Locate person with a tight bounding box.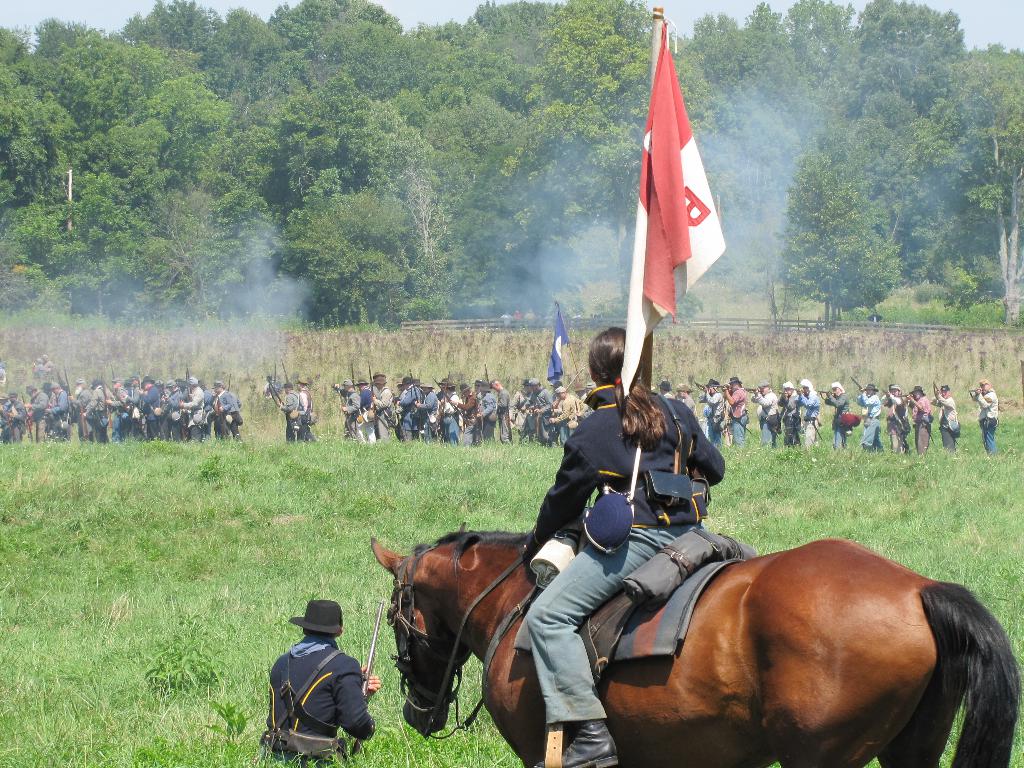
BBox(0, 379, 241, 437).
